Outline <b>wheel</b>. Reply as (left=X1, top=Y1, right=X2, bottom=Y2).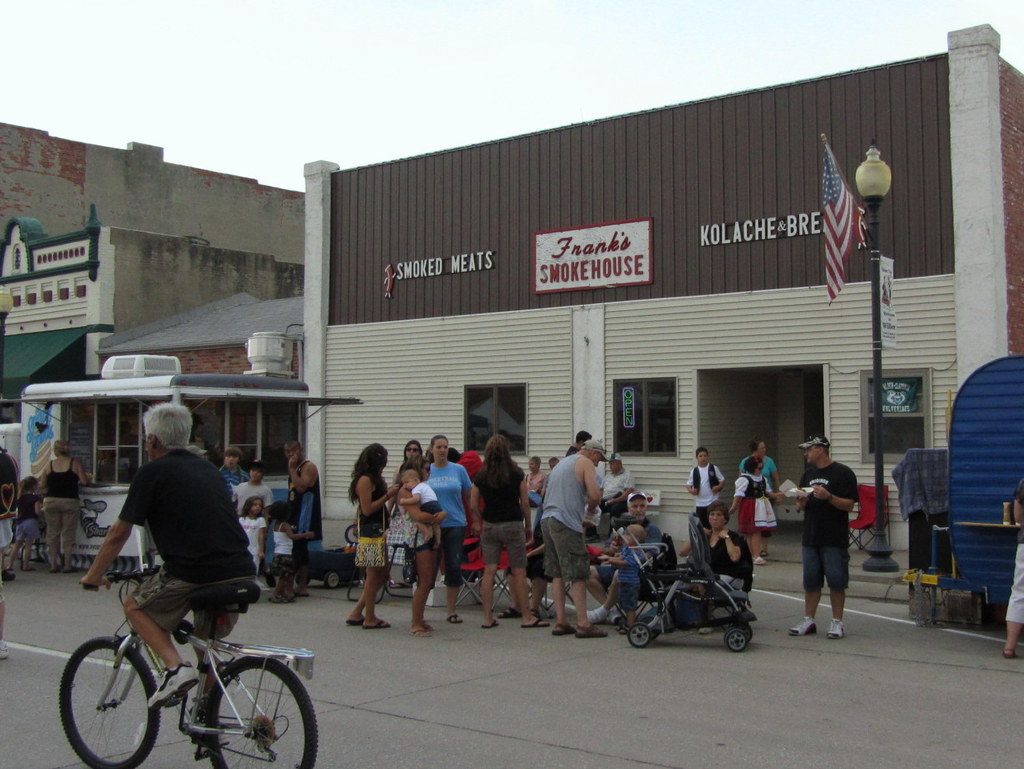
(left=325, top=569, right=346, bottom=592).
